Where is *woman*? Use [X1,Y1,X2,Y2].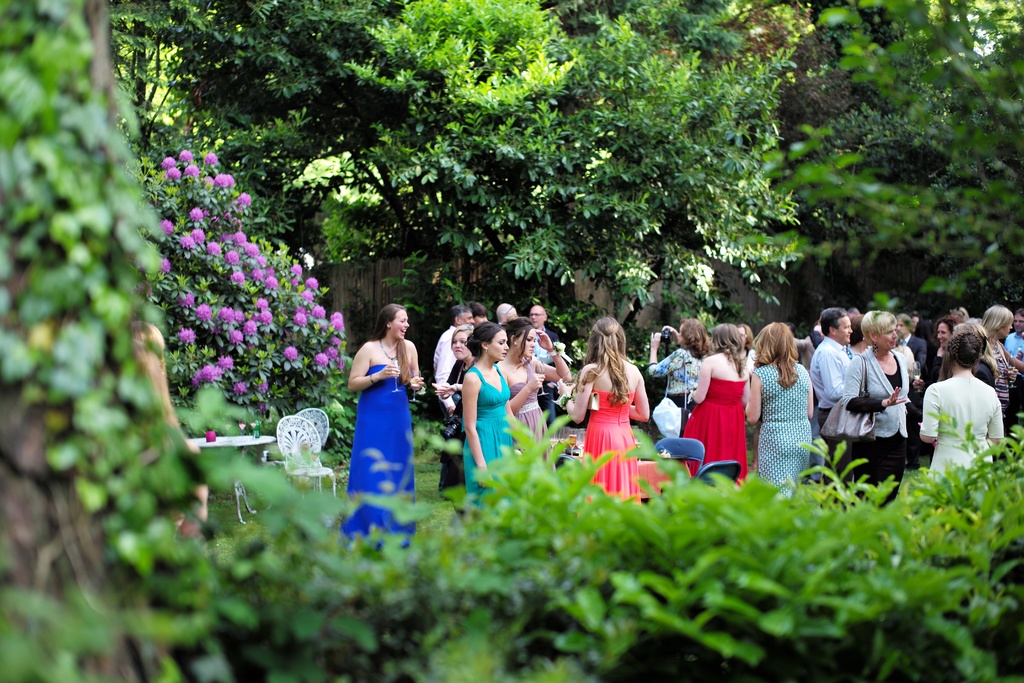
[840,311,916,511].
